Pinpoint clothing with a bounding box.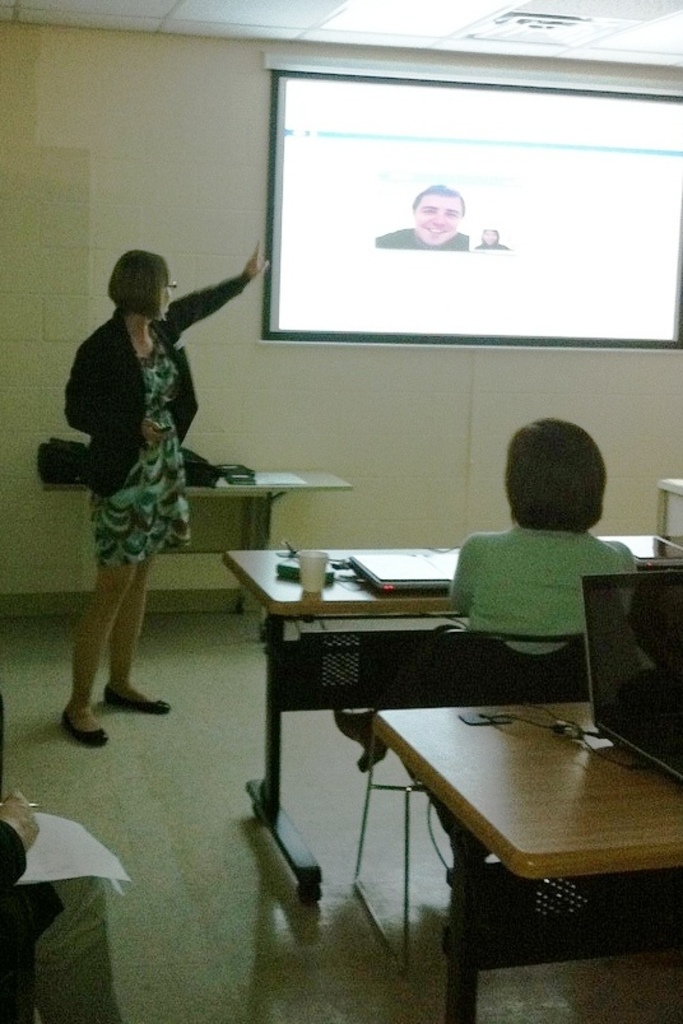
[66,264,250,571].
